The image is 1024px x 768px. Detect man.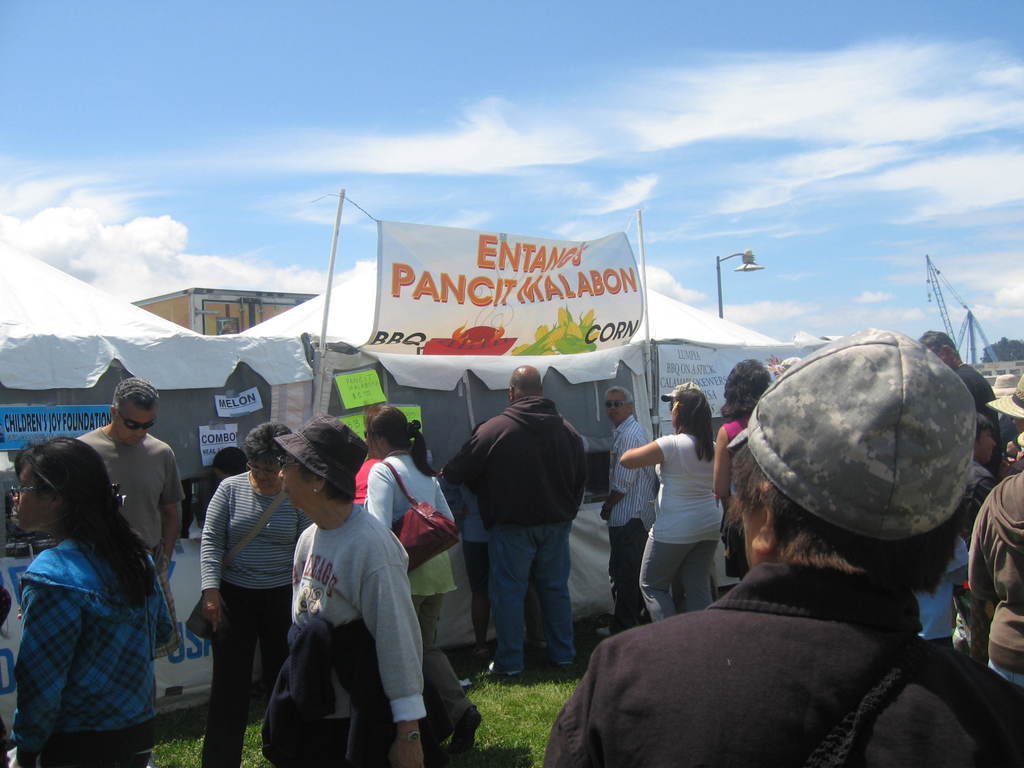
Detection: (916,329,1001,436).
